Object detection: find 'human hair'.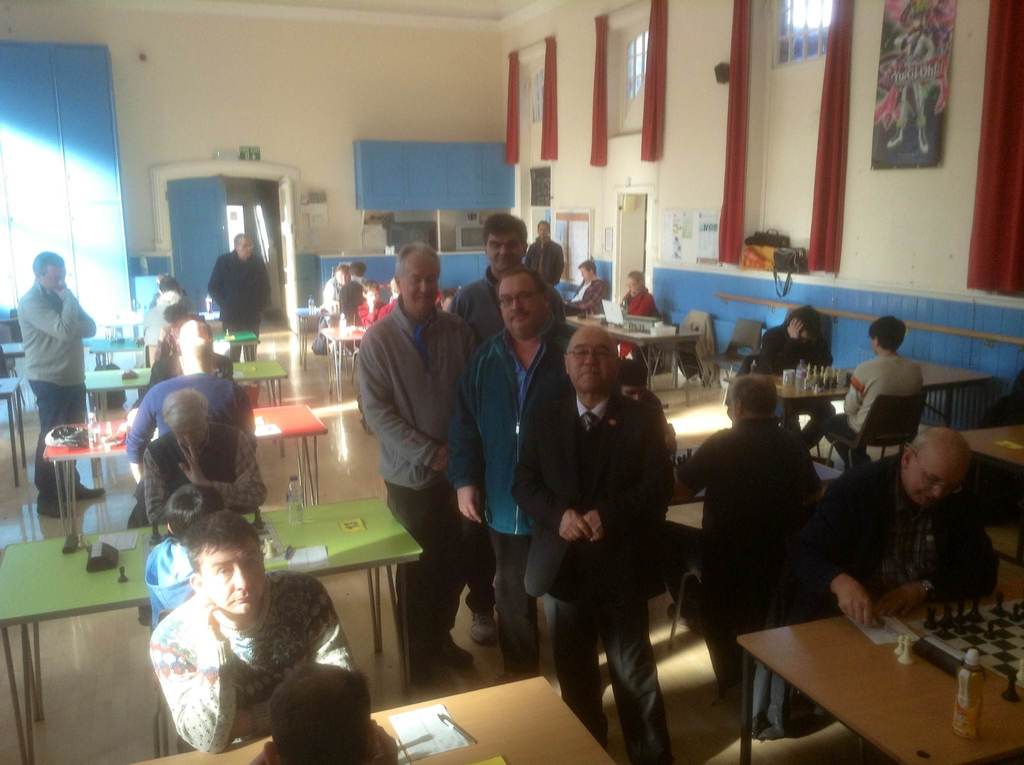
x1=578 y1=257 x2=596 y2=274.
